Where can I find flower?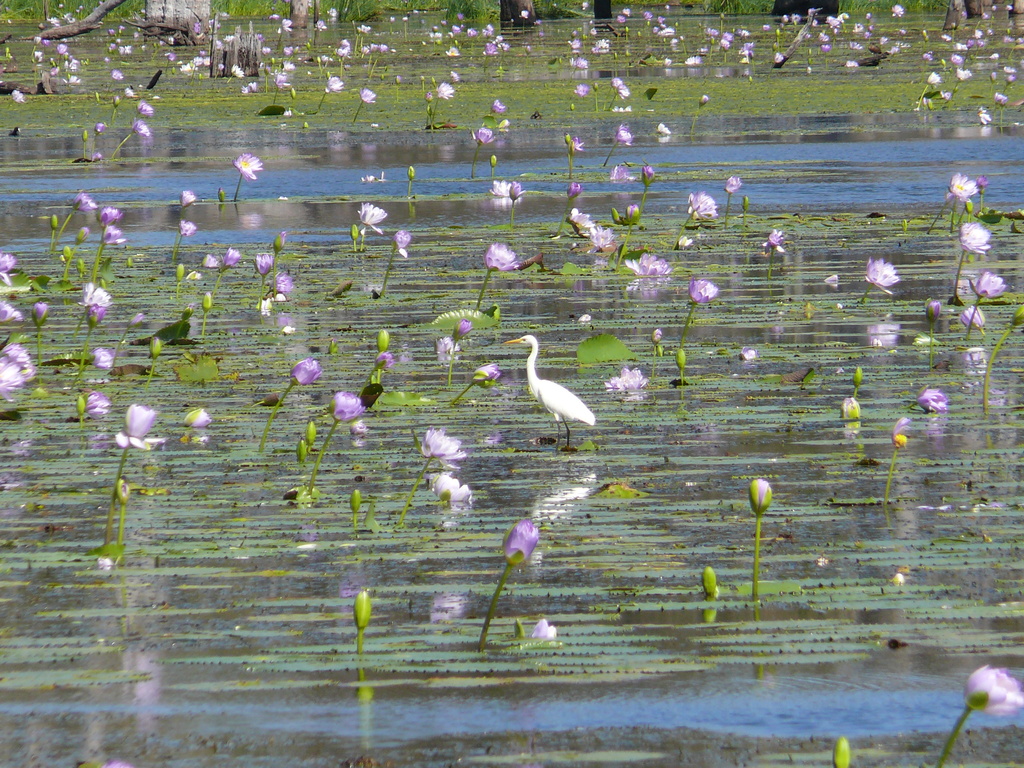
You can find it at x1=262 y1=299 x2=273 y2=310.
